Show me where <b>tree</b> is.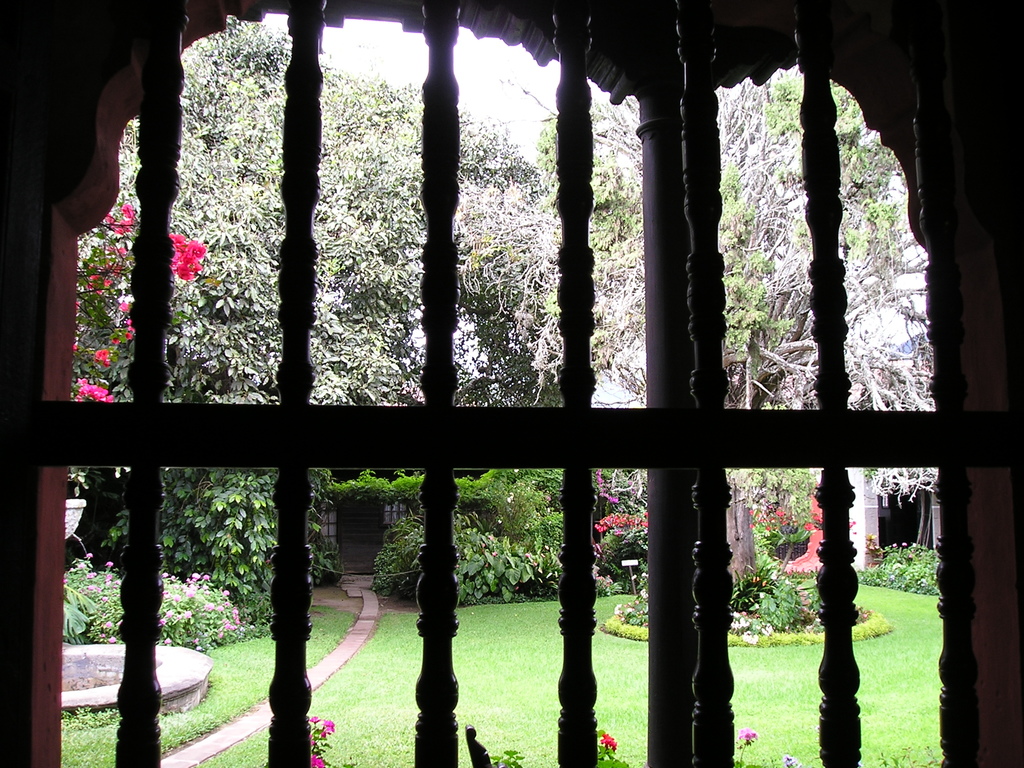
<b>tree</b> is at detection(88, 452, 317, 616).
